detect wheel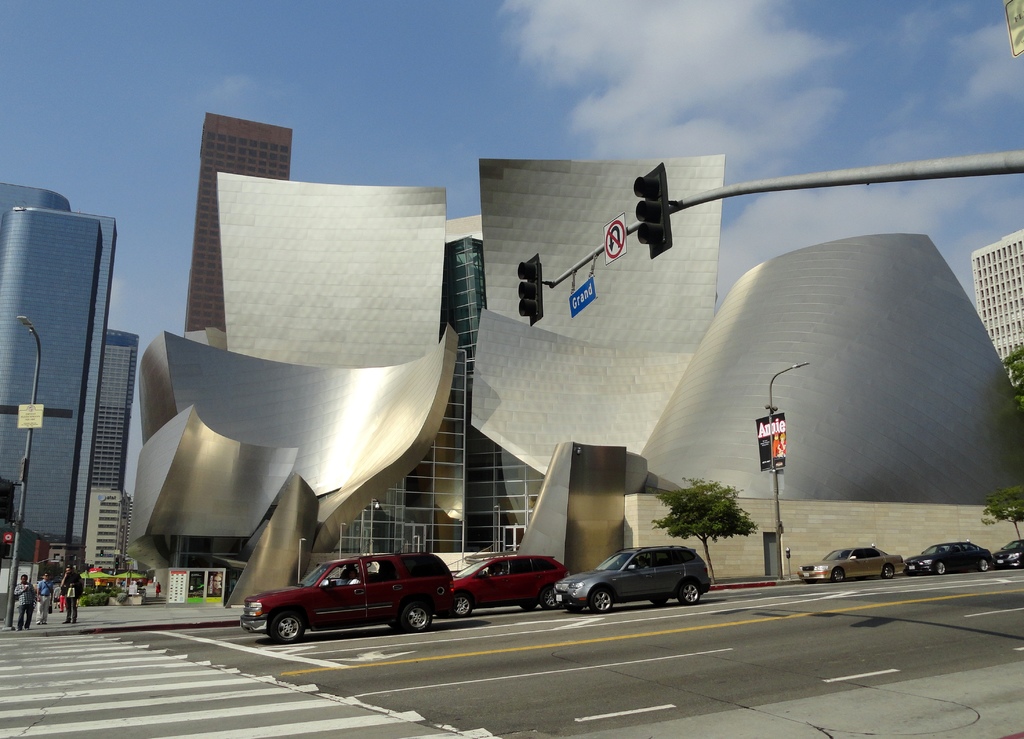
detection(400, 605, 430, 626)
